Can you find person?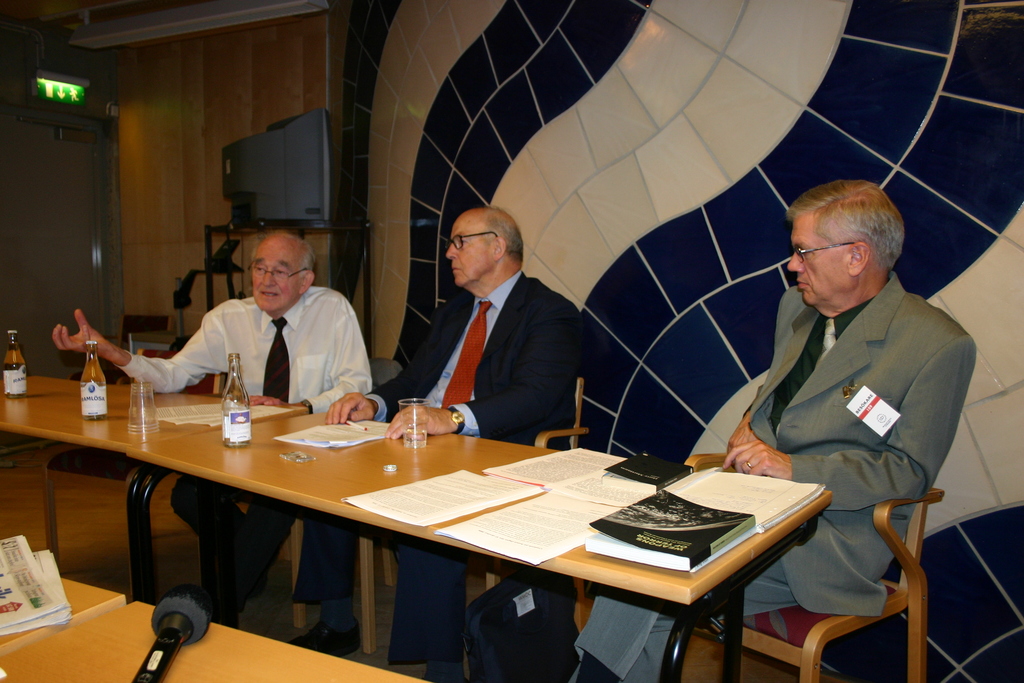
Yes, bounding box: 54,230,380,620.
